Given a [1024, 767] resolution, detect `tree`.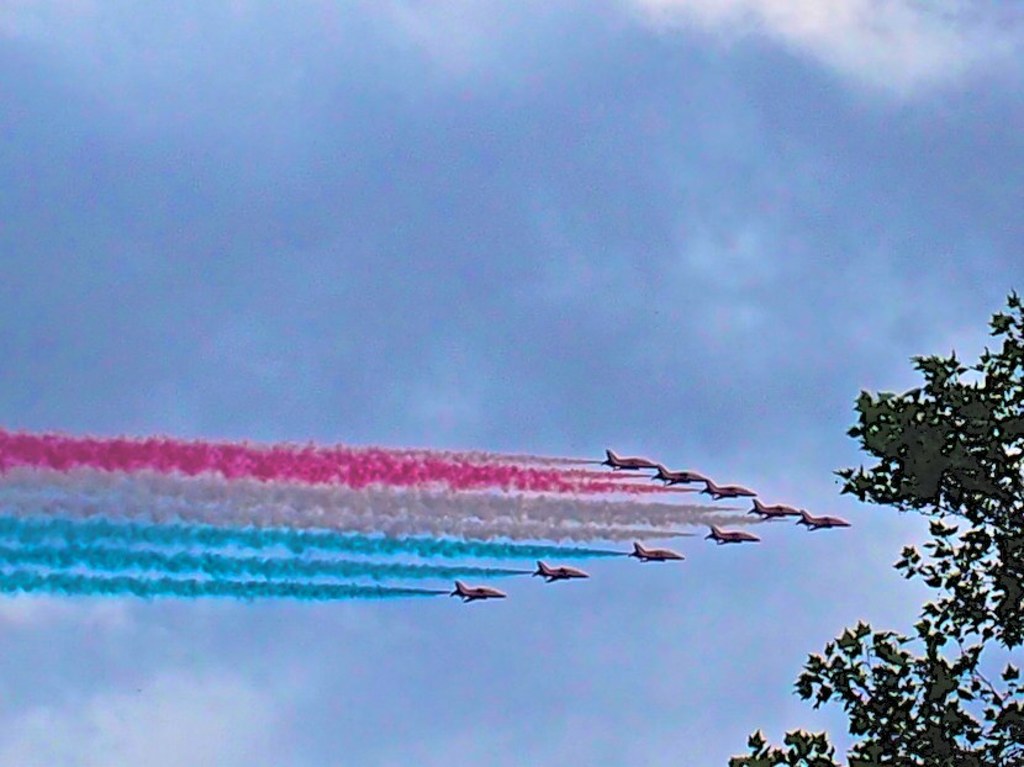
bbox(717, 289, 1023, 766).
